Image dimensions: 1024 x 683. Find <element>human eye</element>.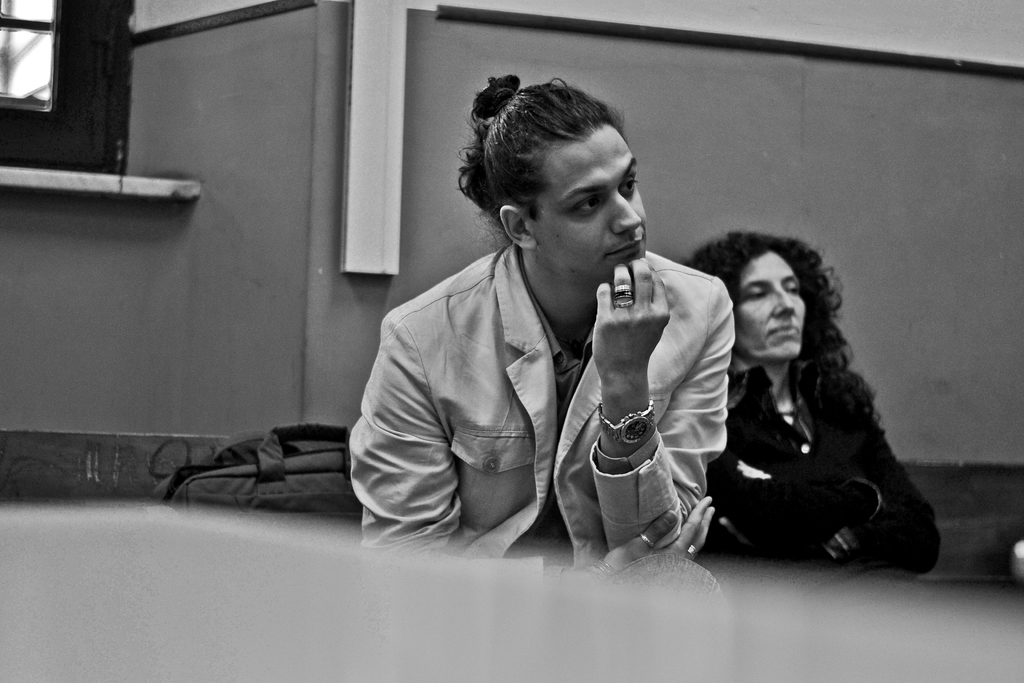
crop(566, 194, 606, 218).
